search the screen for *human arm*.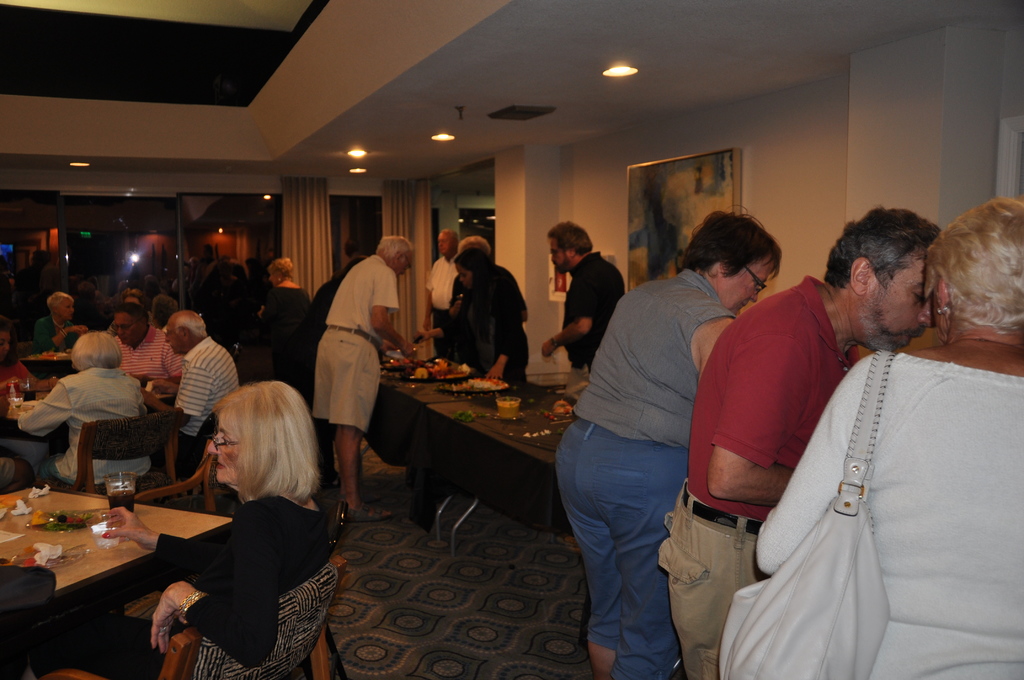
Found at {"x1": 302, "y1": 290, "x2": 316, "y2": 321}.
